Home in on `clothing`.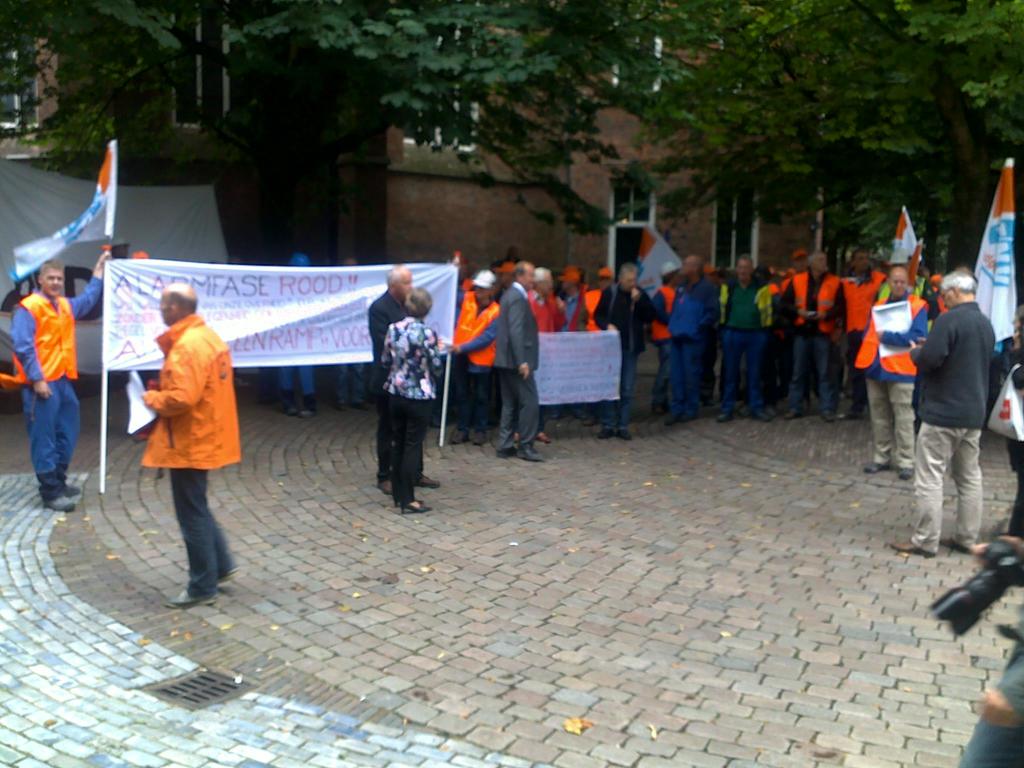
Homed in at box=[849, 288, 929, 472].
